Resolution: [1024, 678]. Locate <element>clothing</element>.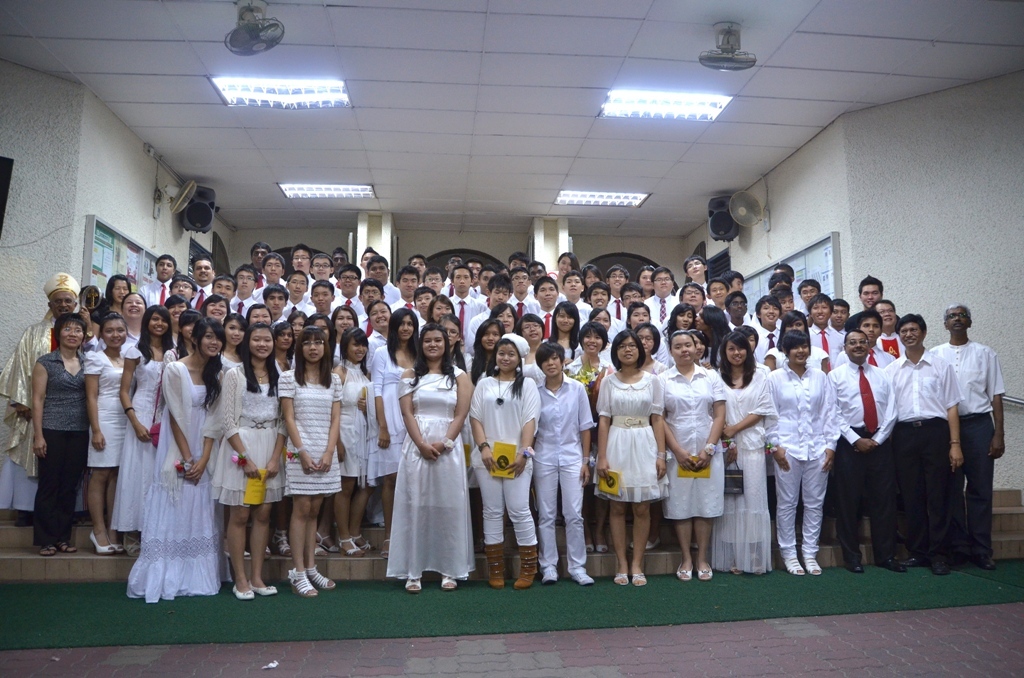
detection(34, 346, 86, 548).
